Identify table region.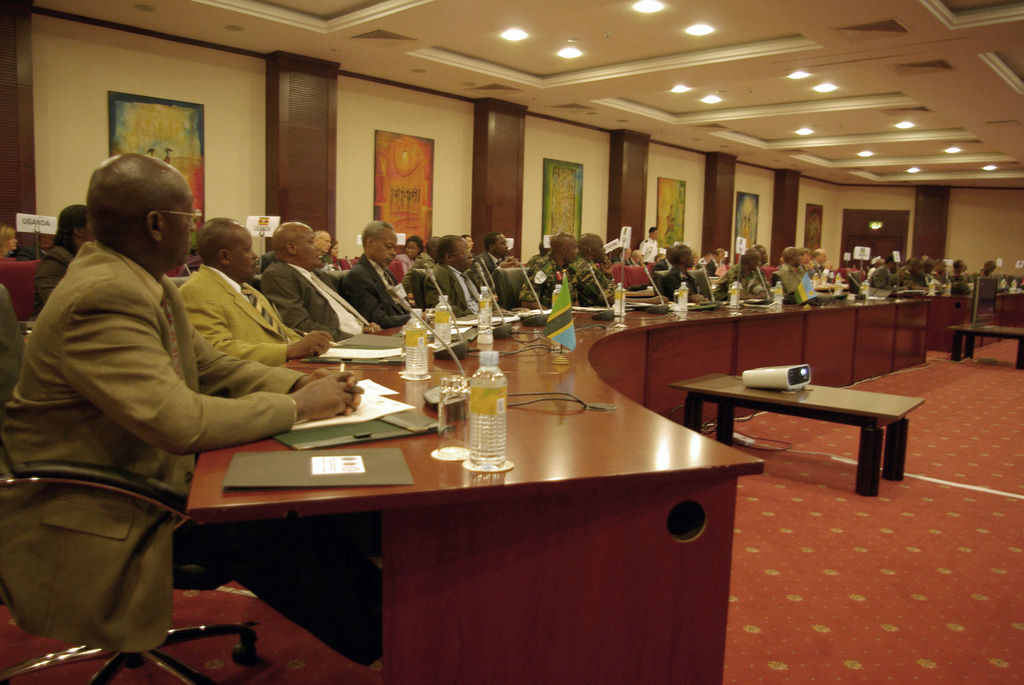
Region: Rect(676, 358, 956, 491).
